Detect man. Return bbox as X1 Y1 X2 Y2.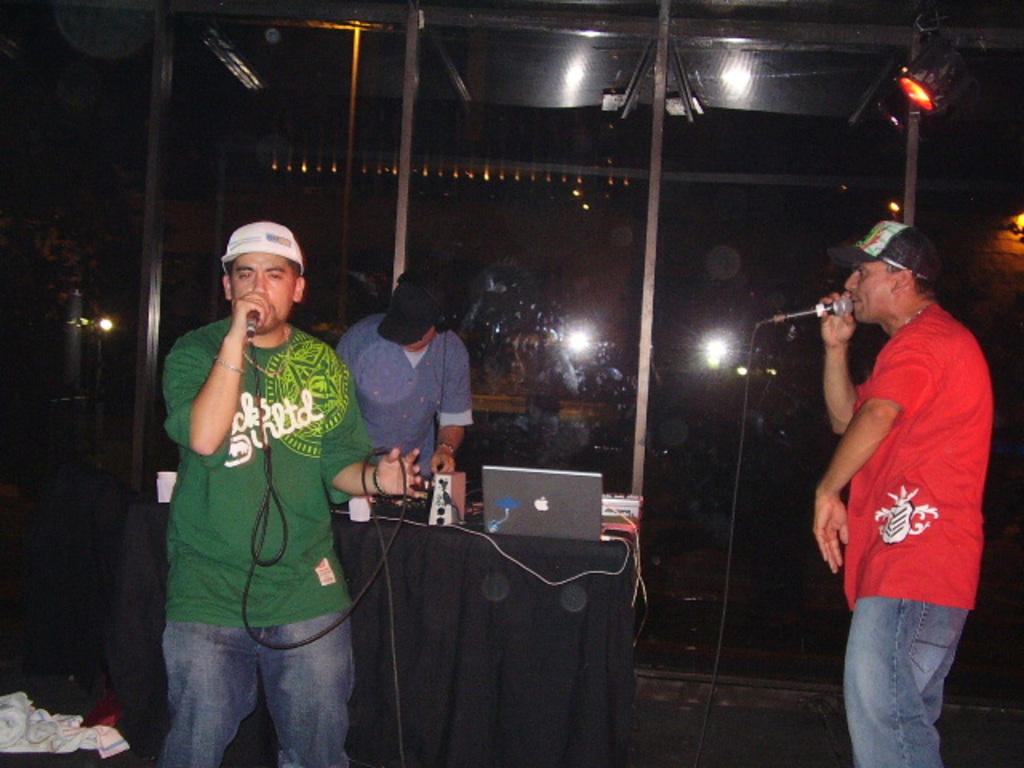
141 192 373 760.
